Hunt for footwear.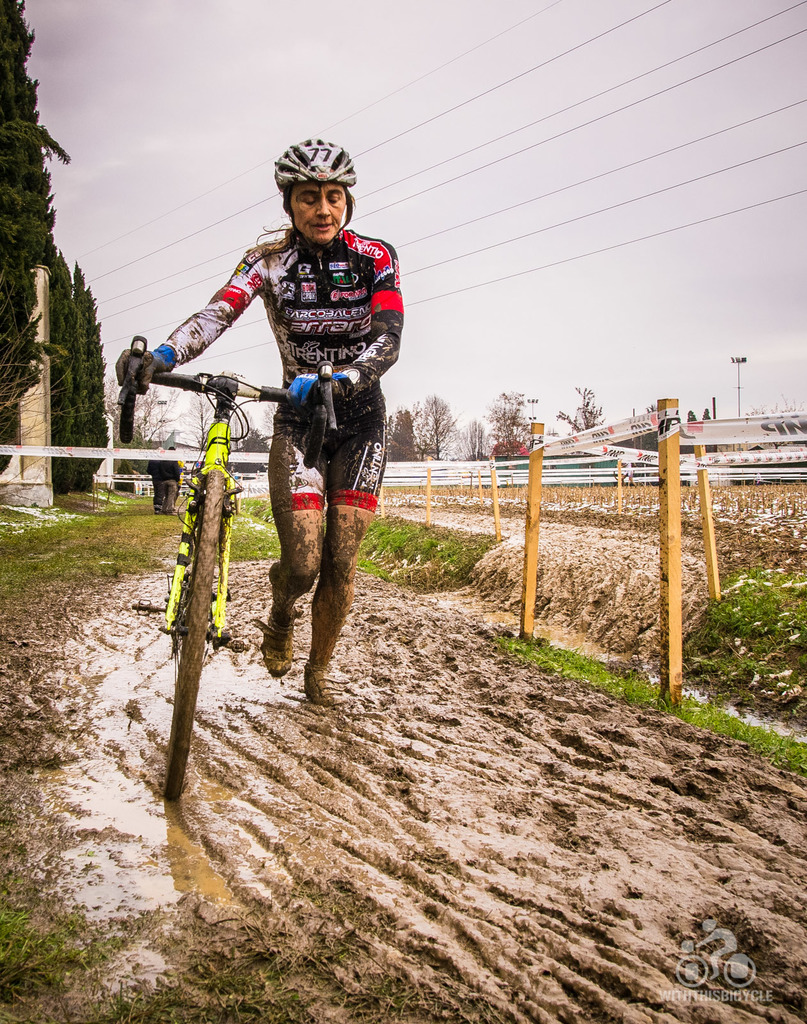
Hunted down at 260:620:295:678.
